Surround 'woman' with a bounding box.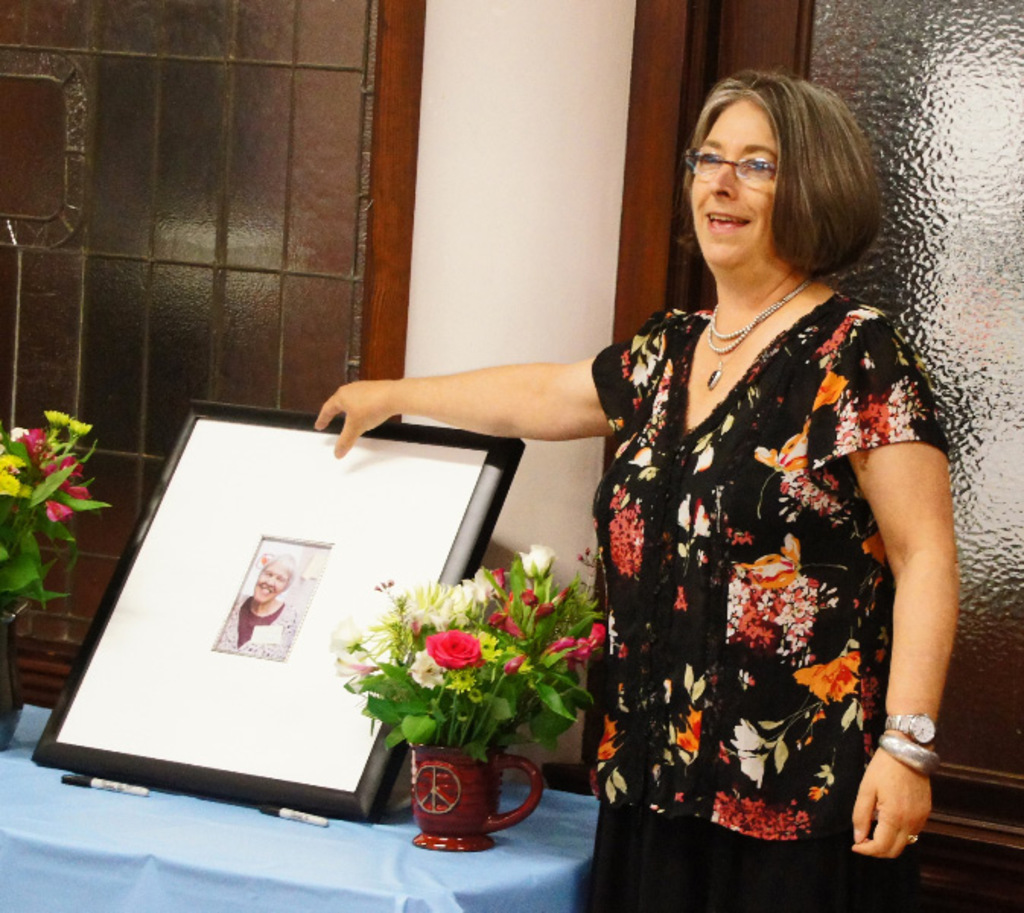
[x1=323, y1=67, x2=957, y2=910].
